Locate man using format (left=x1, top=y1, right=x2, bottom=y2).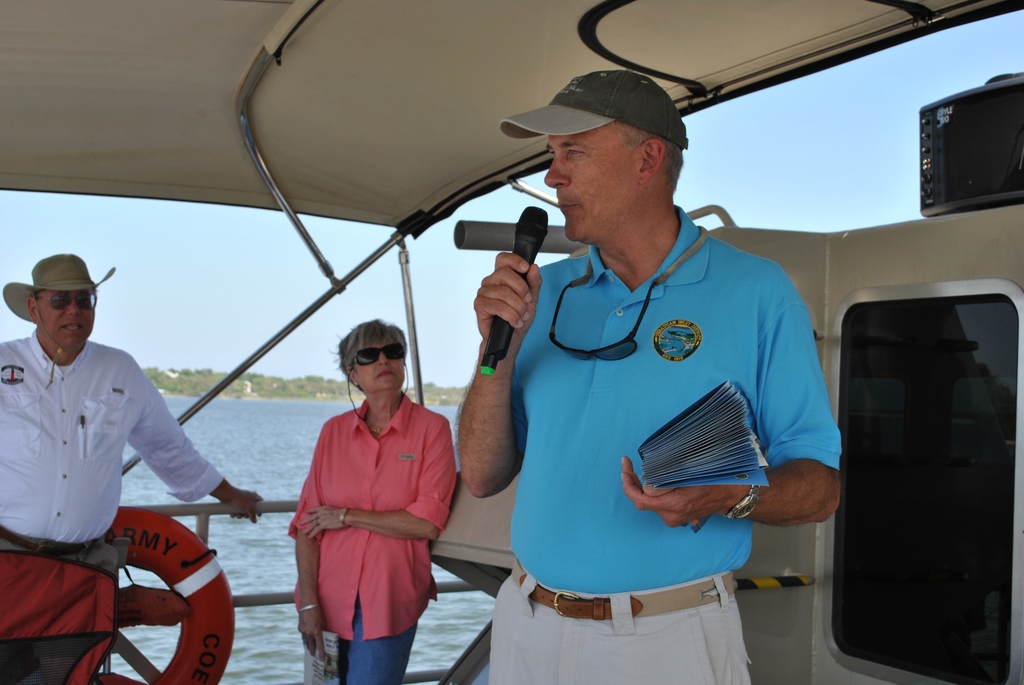
(left=452, top=67, right=847, bottom=684).
